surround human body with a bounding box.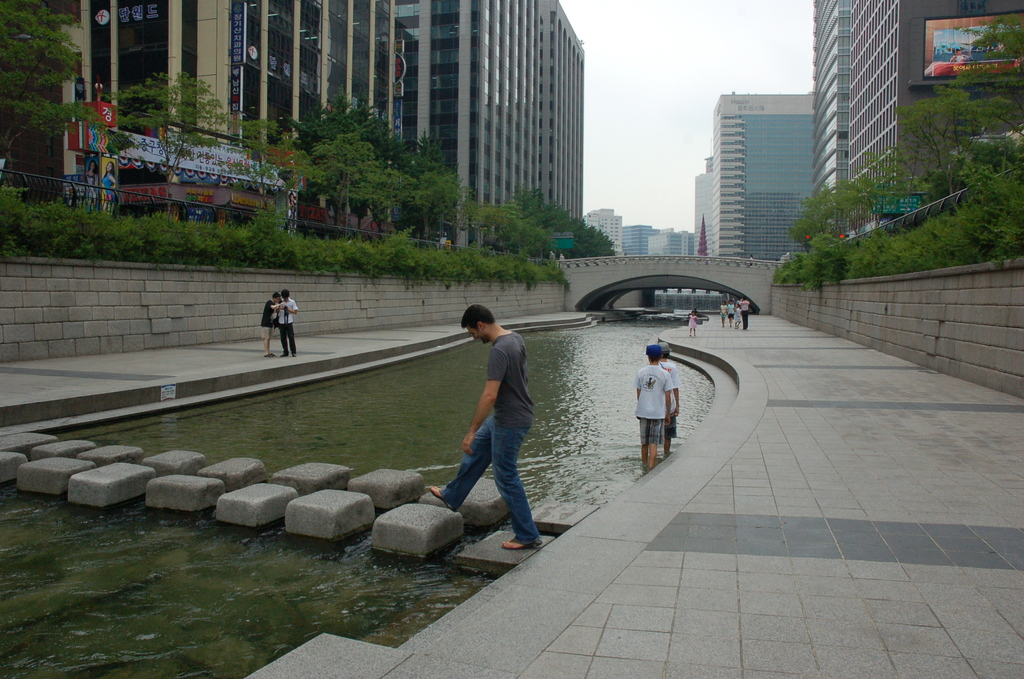
[left=739, top=297, right=751, bottom=329].
